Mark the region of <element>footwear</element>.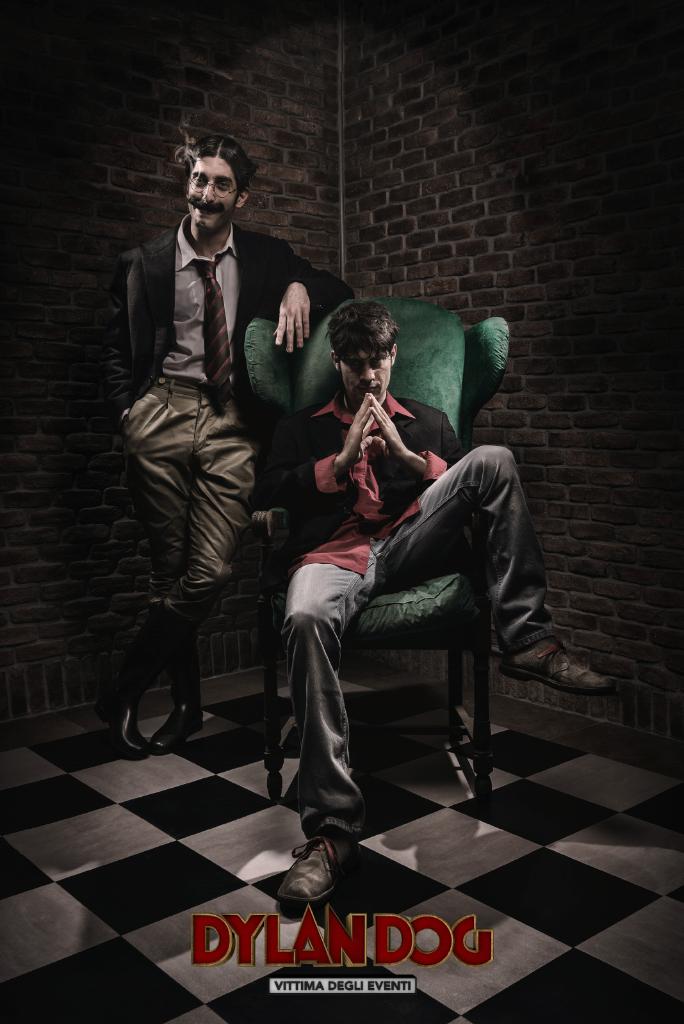
Region: 277, 844, 351, 922.
